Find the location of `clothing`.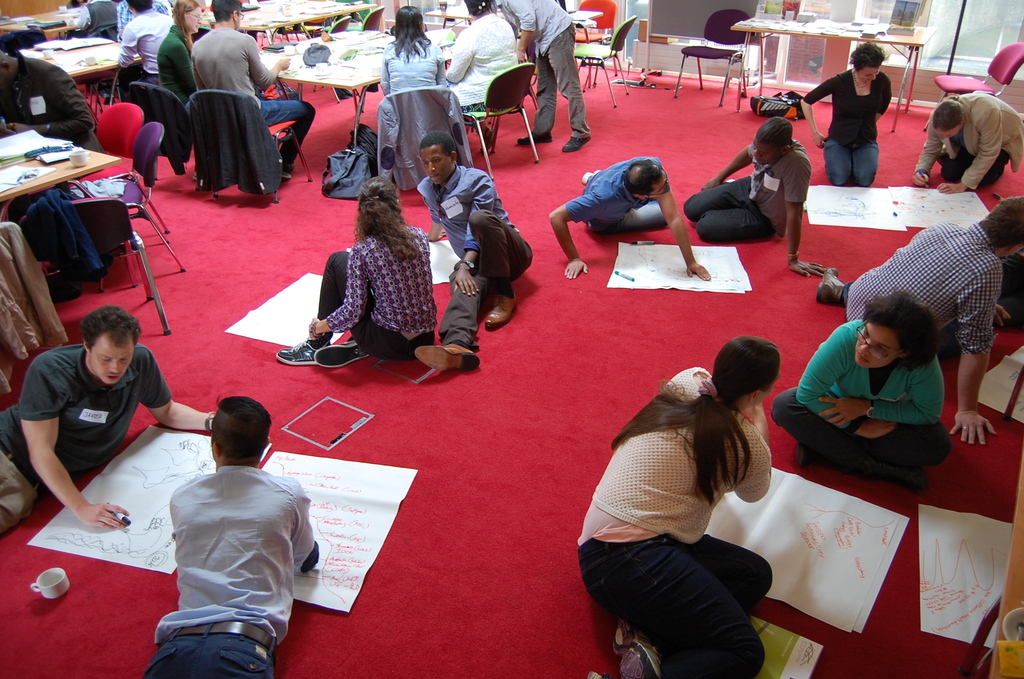
Location: BBox(797, 66, 892, 188).
